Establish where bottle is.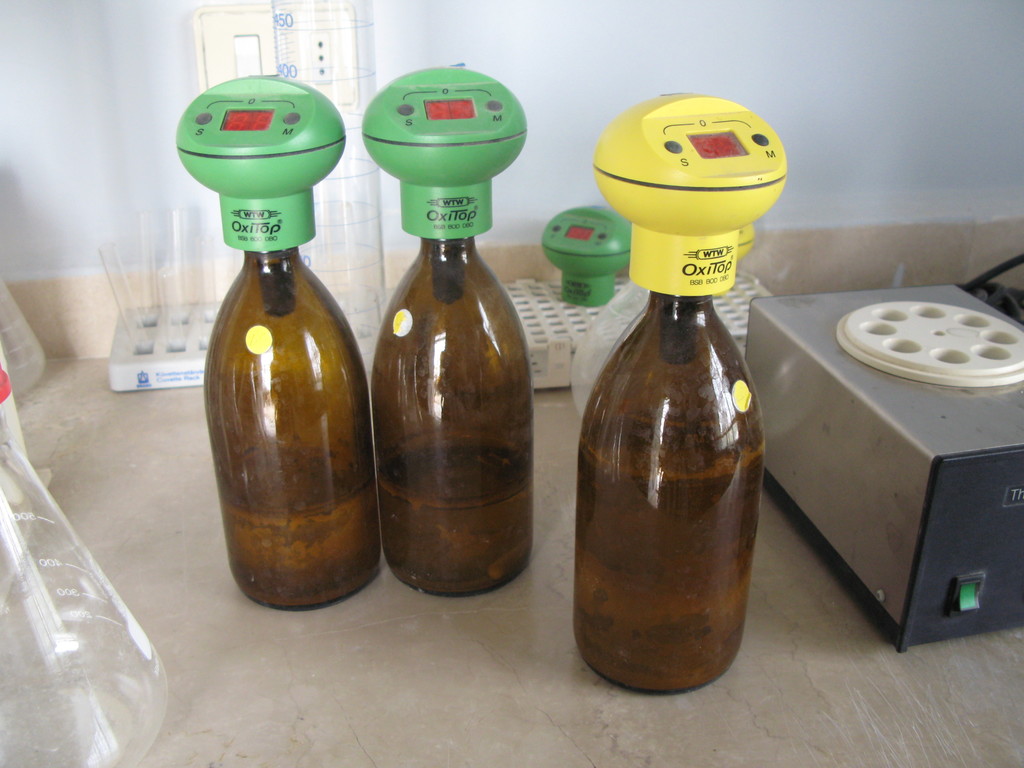
Established at (left=372, top=240, right=532, bottom=601).
